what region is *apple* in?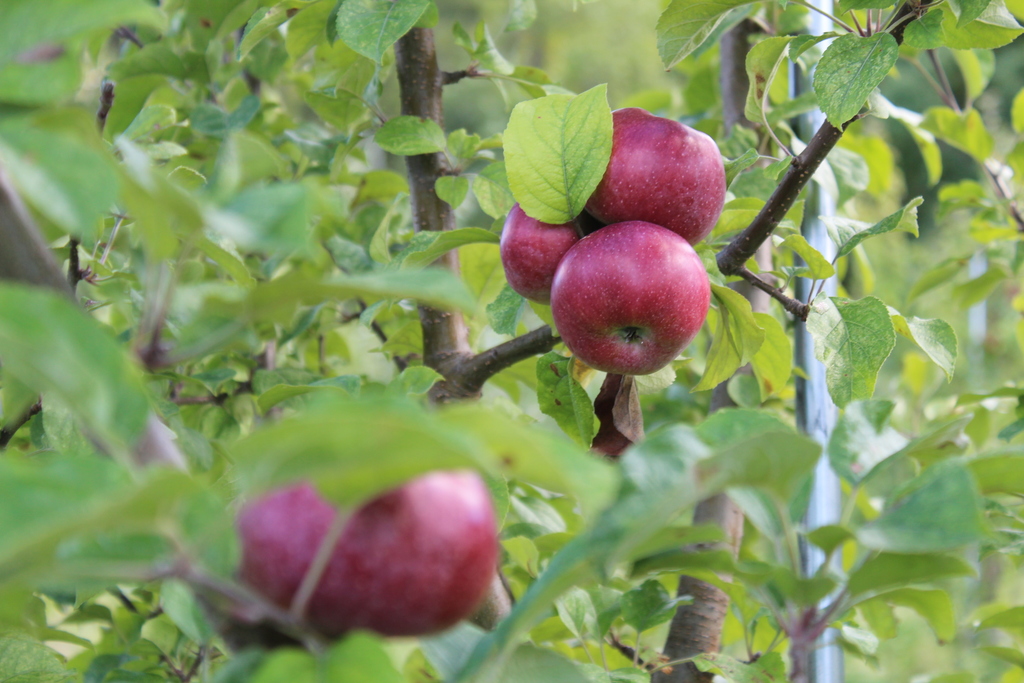
box=[236, 463, 506, 638].
